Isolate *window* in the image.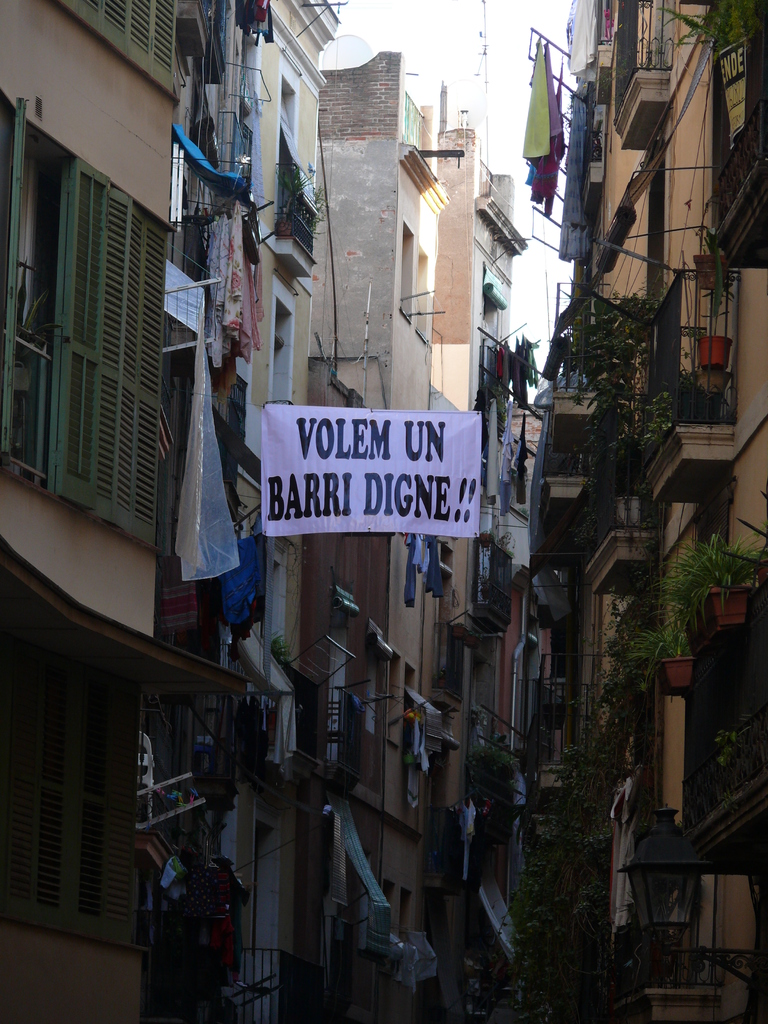
Isolated region: {"left": 639, "top": 141, "right": 671, "bottom": 288}.
